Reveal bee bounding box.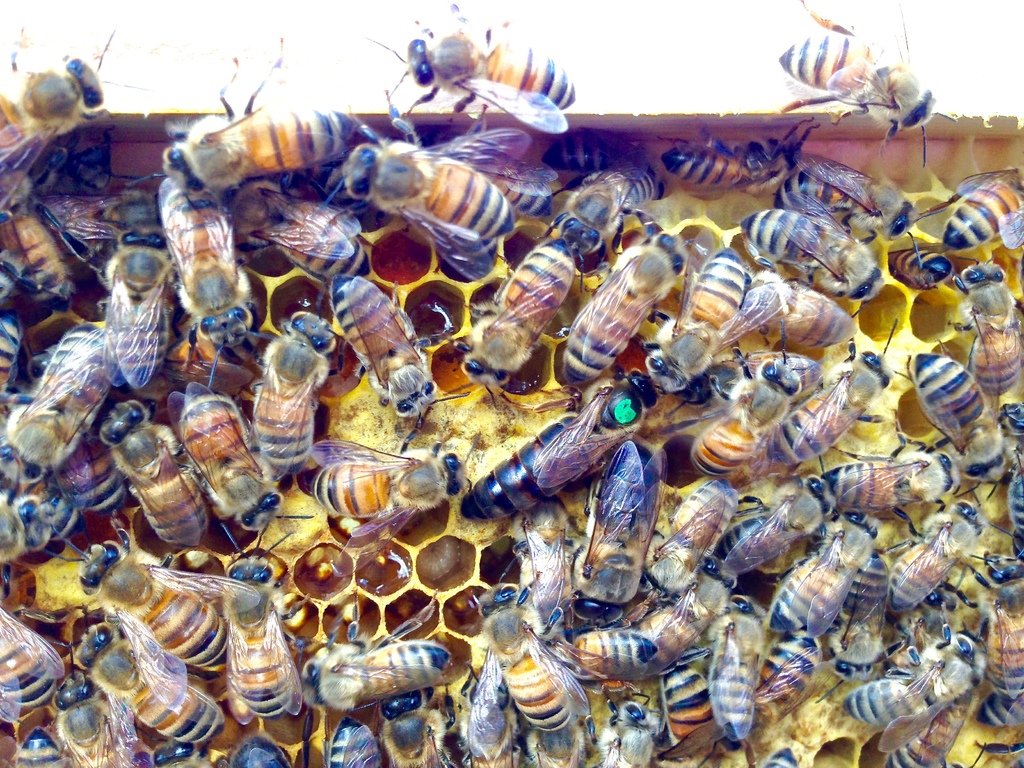
Revealed: (556, 212, 696, 388).
